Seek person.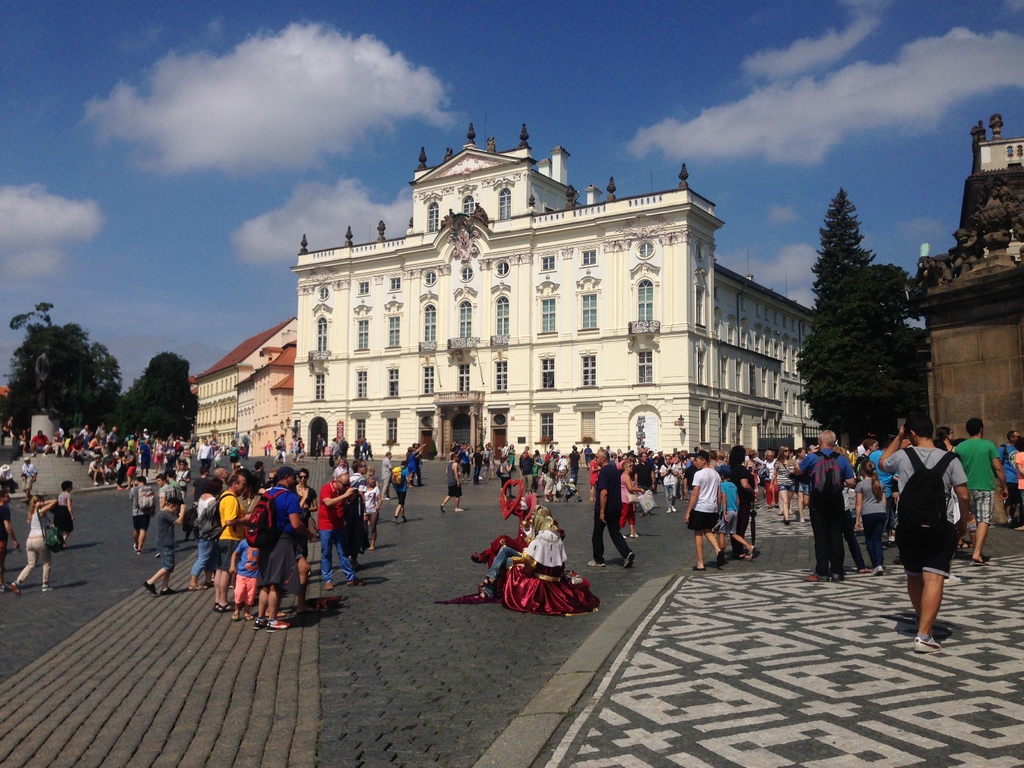
crop(392, 457, 410, 520).
